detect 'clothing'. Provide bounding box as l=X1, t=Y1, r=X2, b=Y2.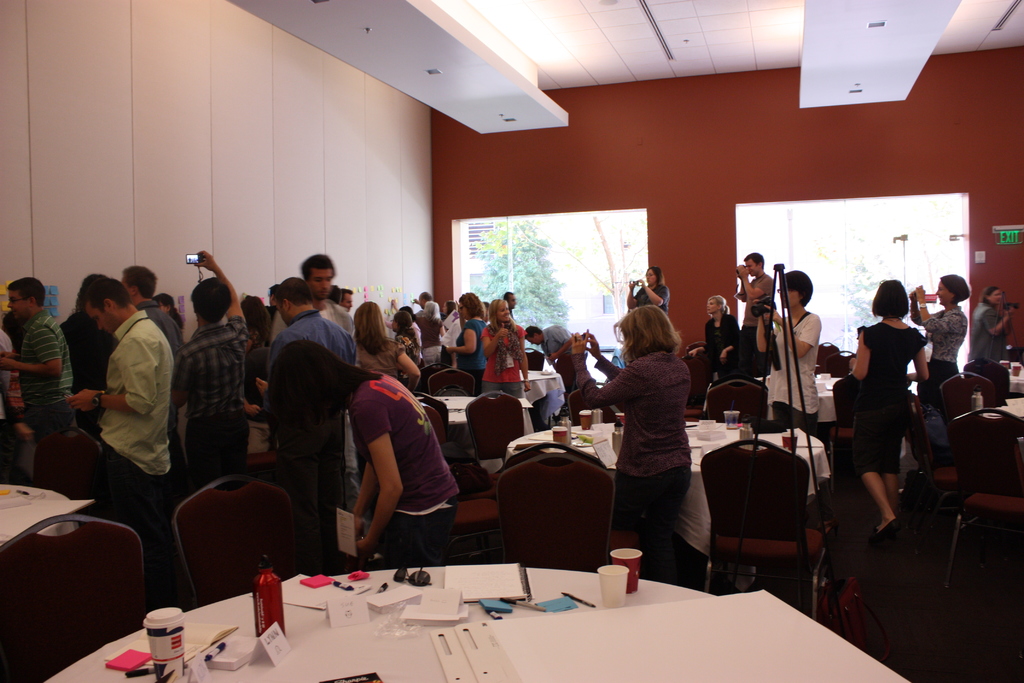
l=57, t=304, r=130, b=447.
